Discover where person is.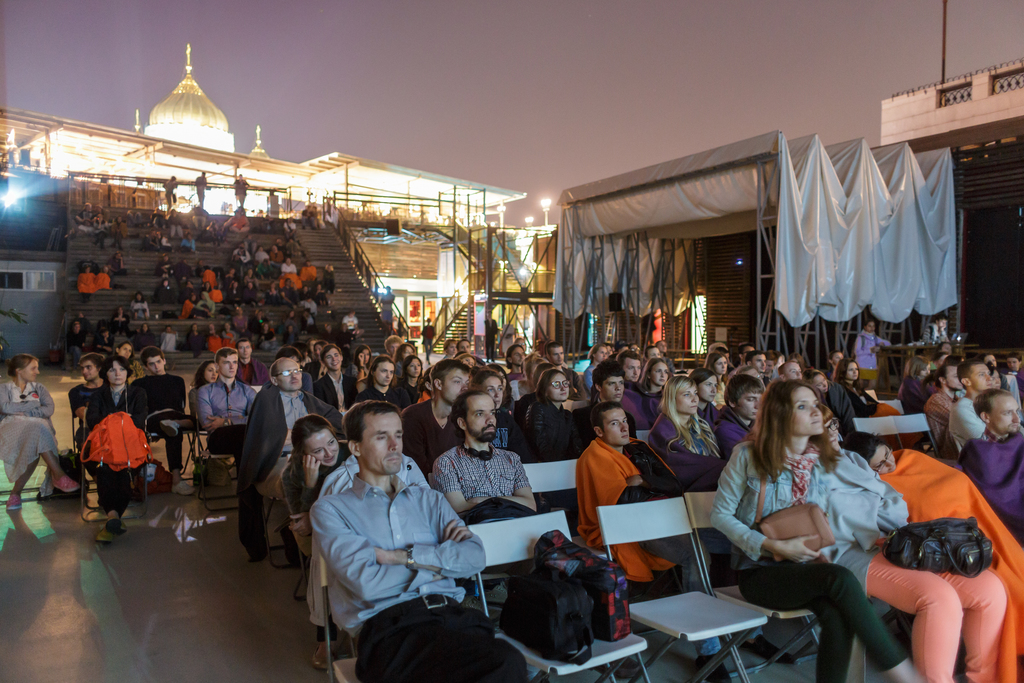
Discovered at pyautogui.locateOnScreen(394, 354, 421, 404).
